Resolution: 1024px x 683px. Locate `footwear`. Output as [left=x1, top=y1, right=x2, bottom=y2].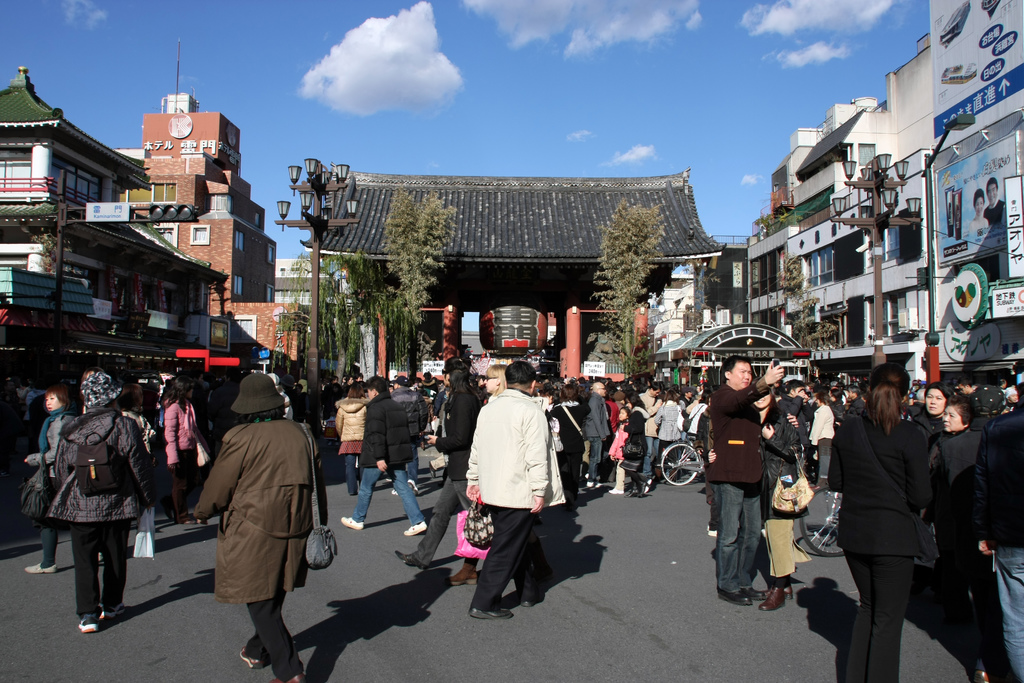
[left=102, top=604, right=127, bottom=620].
